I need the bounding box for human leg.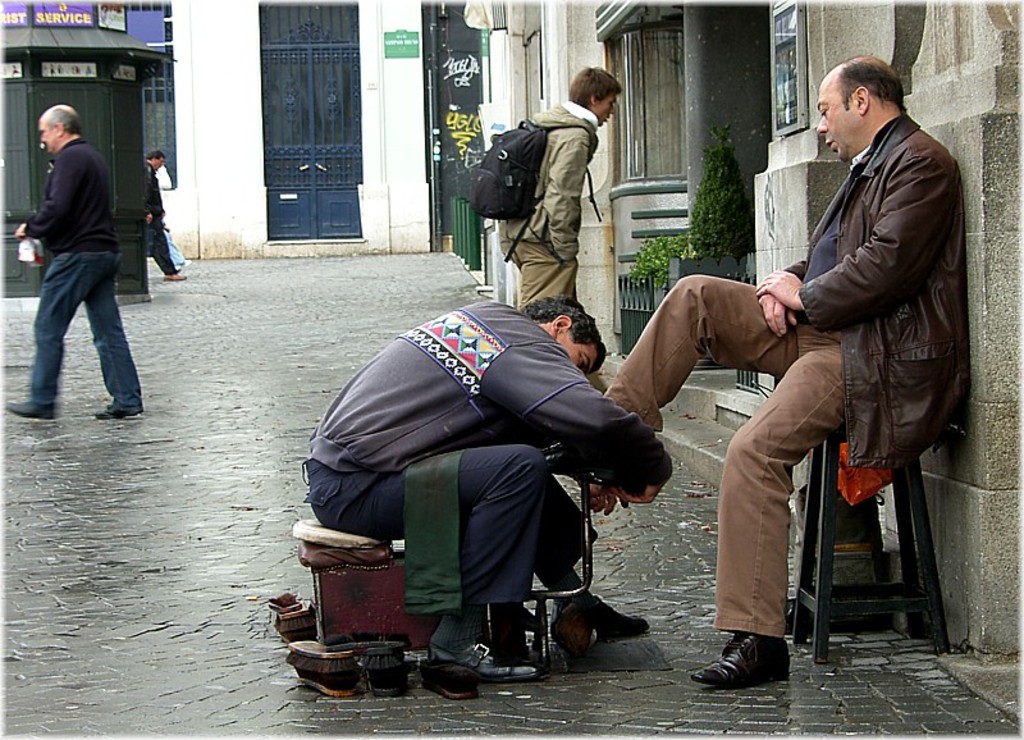
Here it is: <bbox>690, 346, 846, 690</bbox>.
